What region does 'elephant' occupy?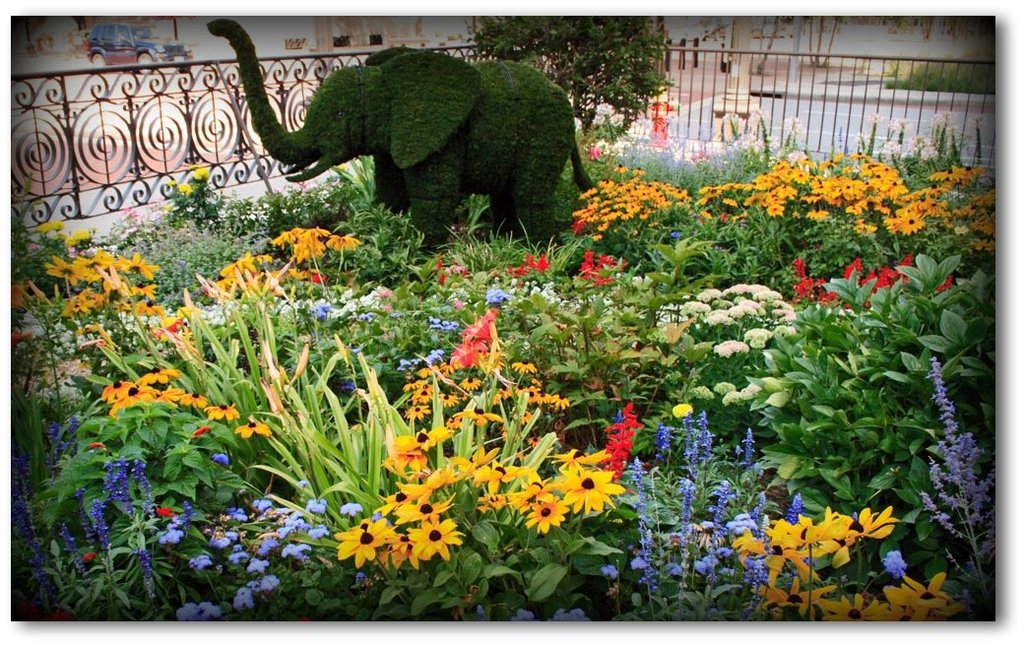
box=[208, 47, 612, 238].
